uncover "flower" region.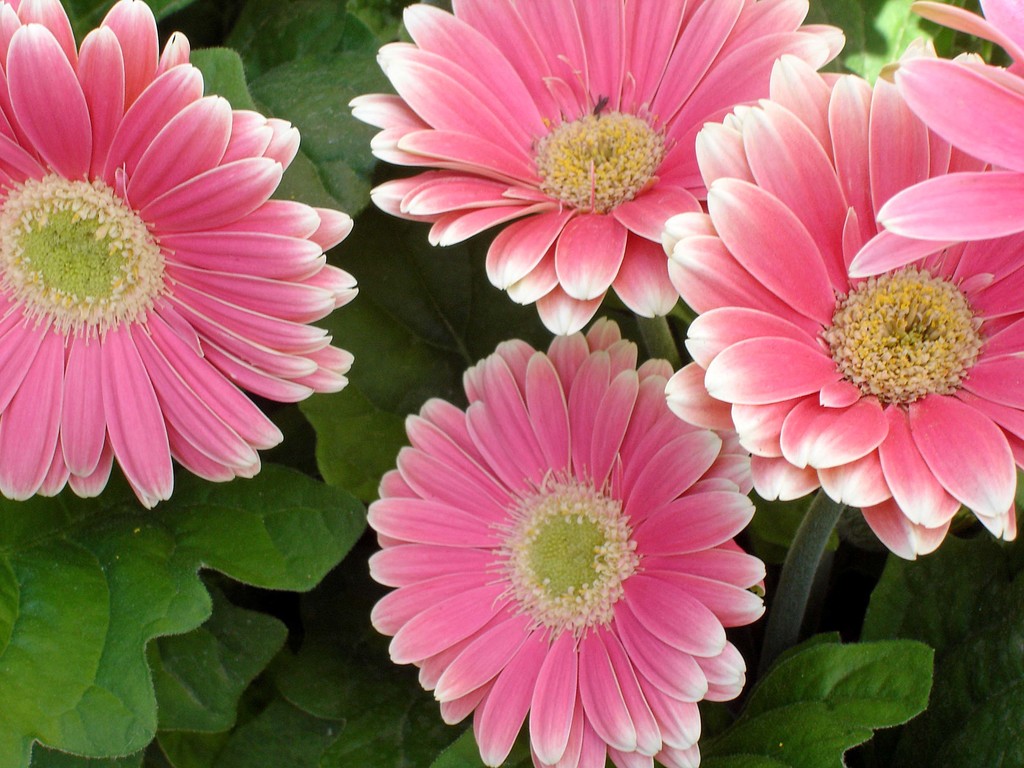
Uncovered: <region>0, 0, 358, 509</region>.
